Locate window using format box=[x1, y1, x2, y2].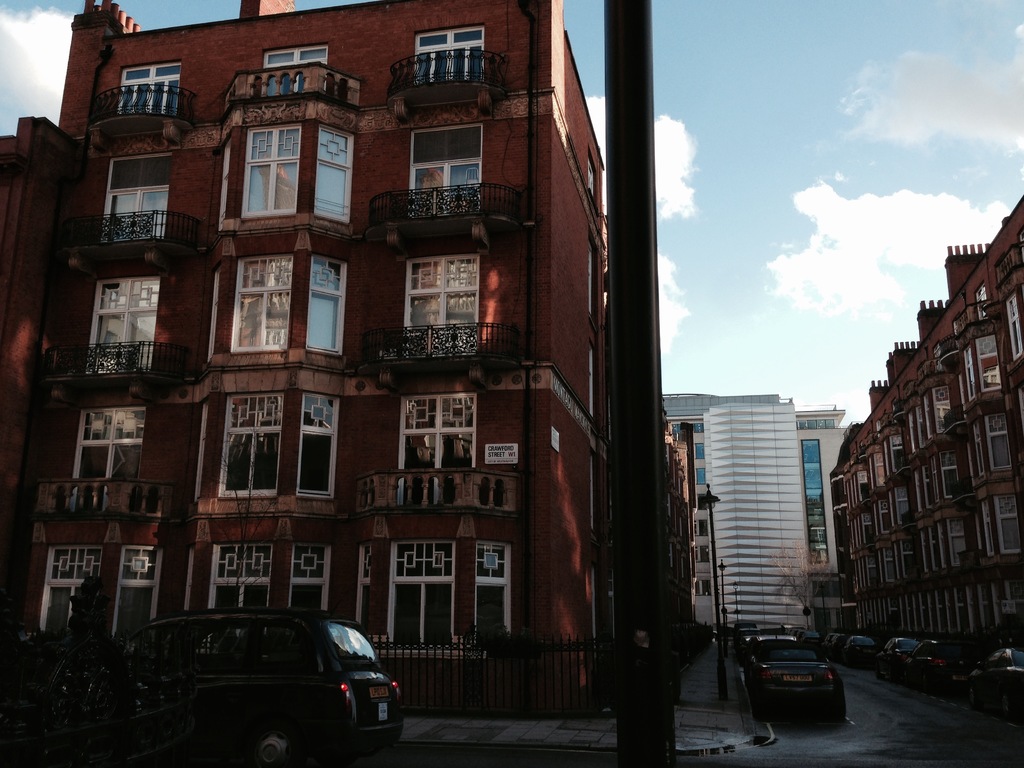
box=[307, 396, 330, 495].
